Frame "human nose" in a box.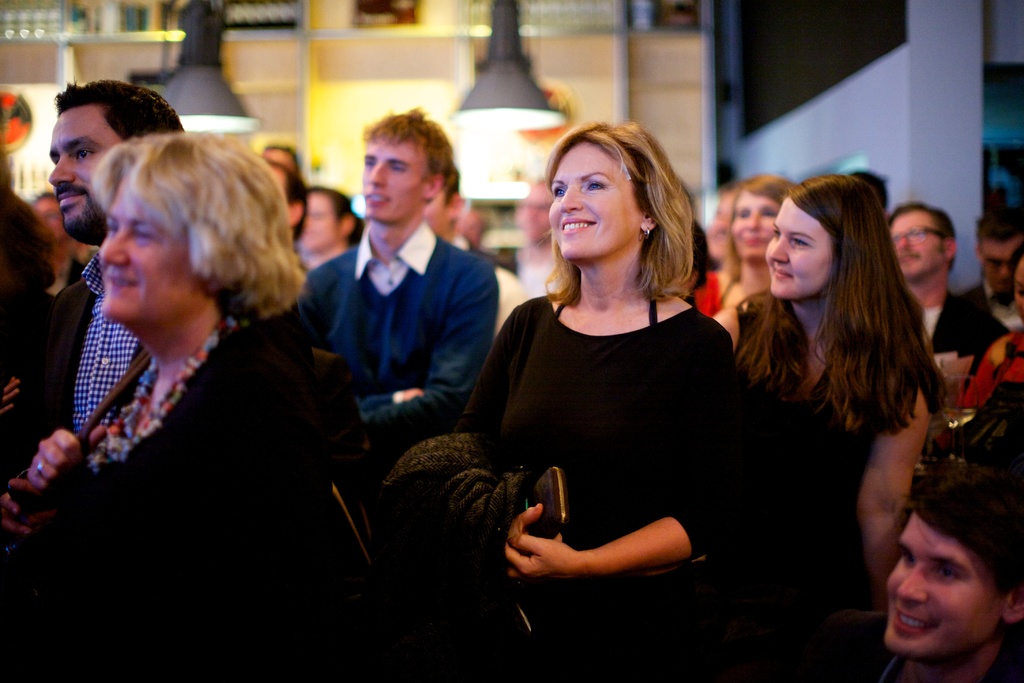
{"x1": 366, "y1": 160, "x2": 388, "y2": 188}.
